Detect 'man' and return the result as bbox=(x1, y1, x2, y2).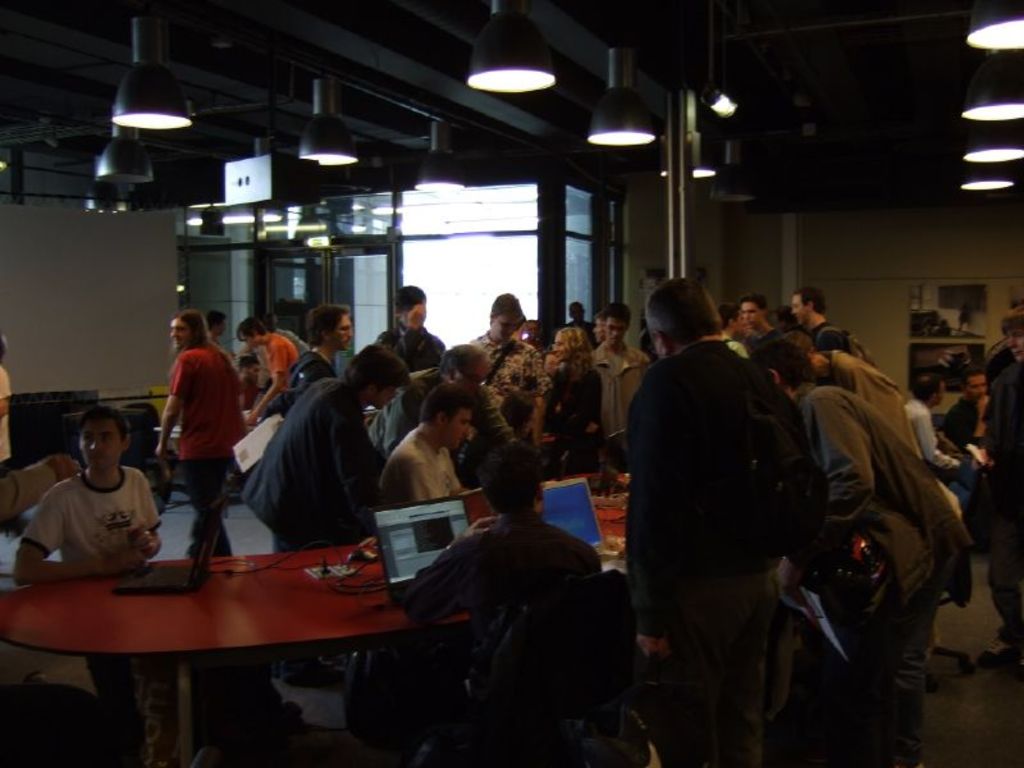
bbox=(14, 402, 175, 767).
